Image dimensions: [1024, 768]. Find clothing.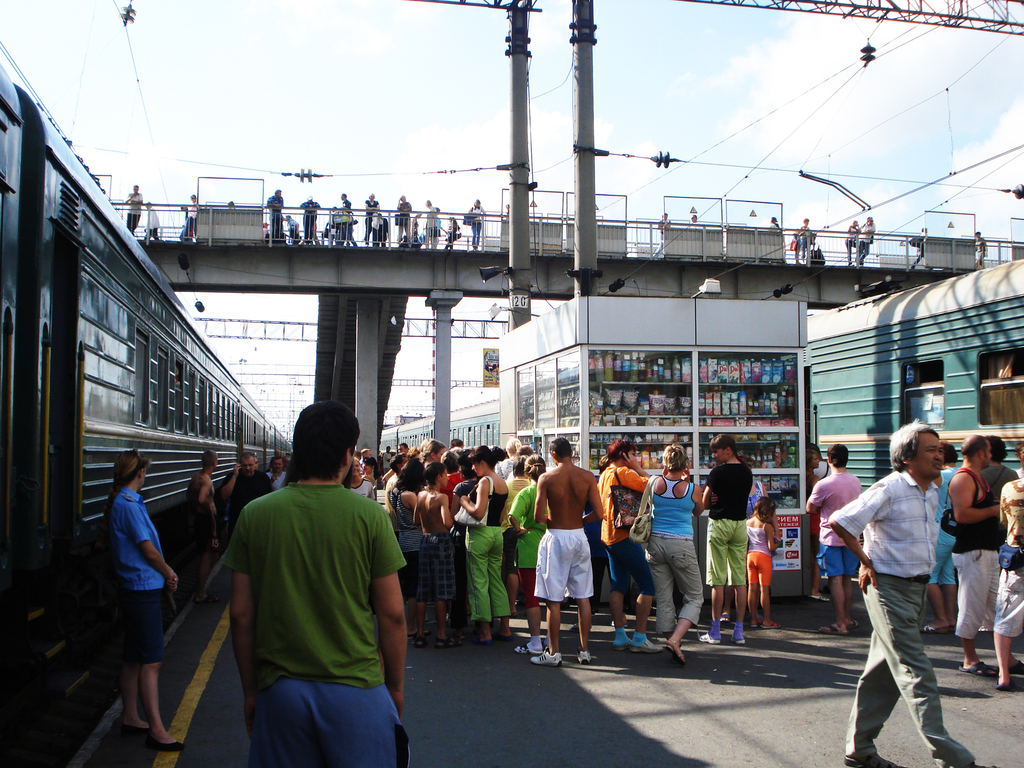
833/462/954/767.
